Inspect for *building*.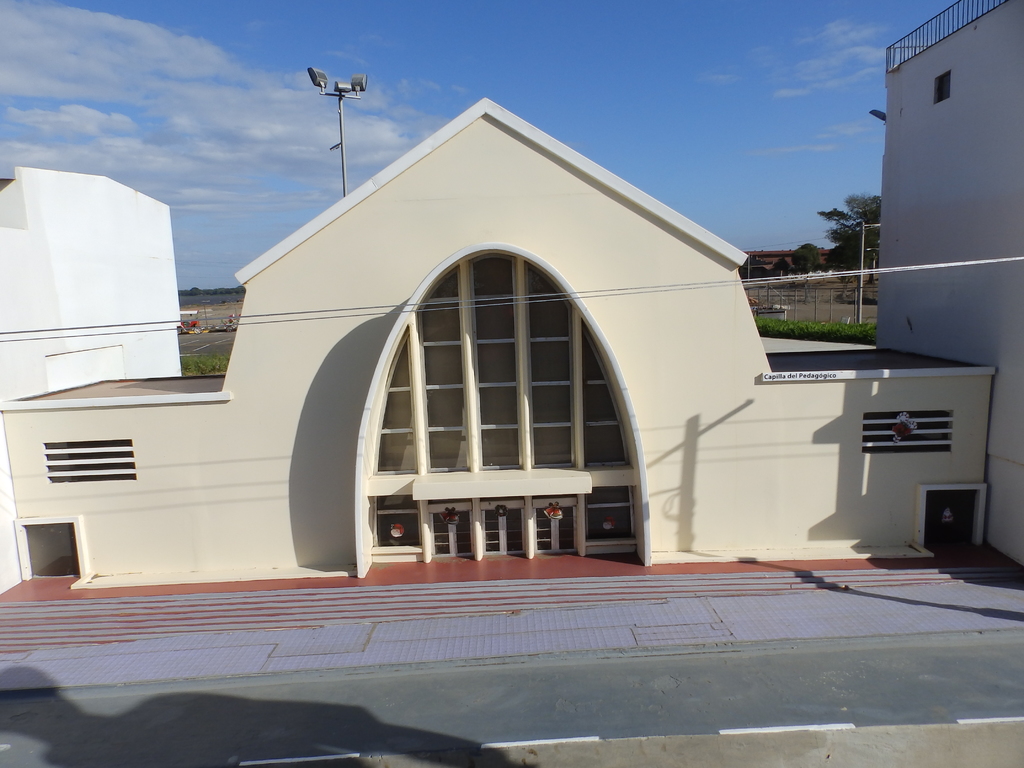
Inspection: rect(0, 161, 183, 596).
